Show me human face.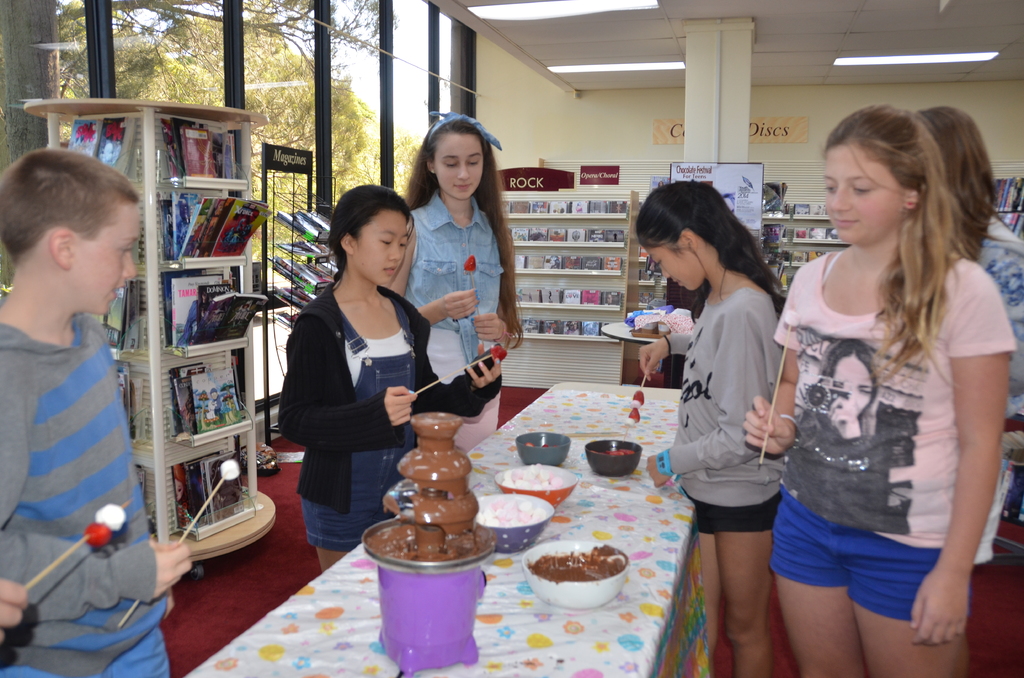
human face is here: (left=73, top=205, right=139, bottom=318).
